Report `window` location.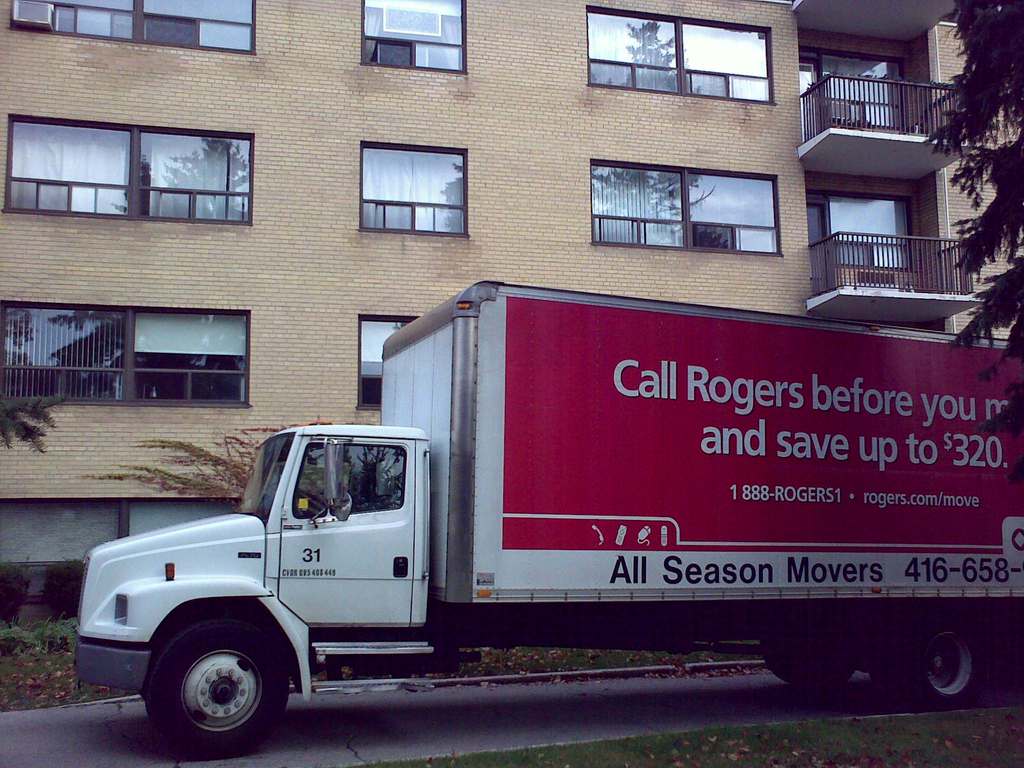
Report: x1=5, y1=0, x2=255, y2=51.
